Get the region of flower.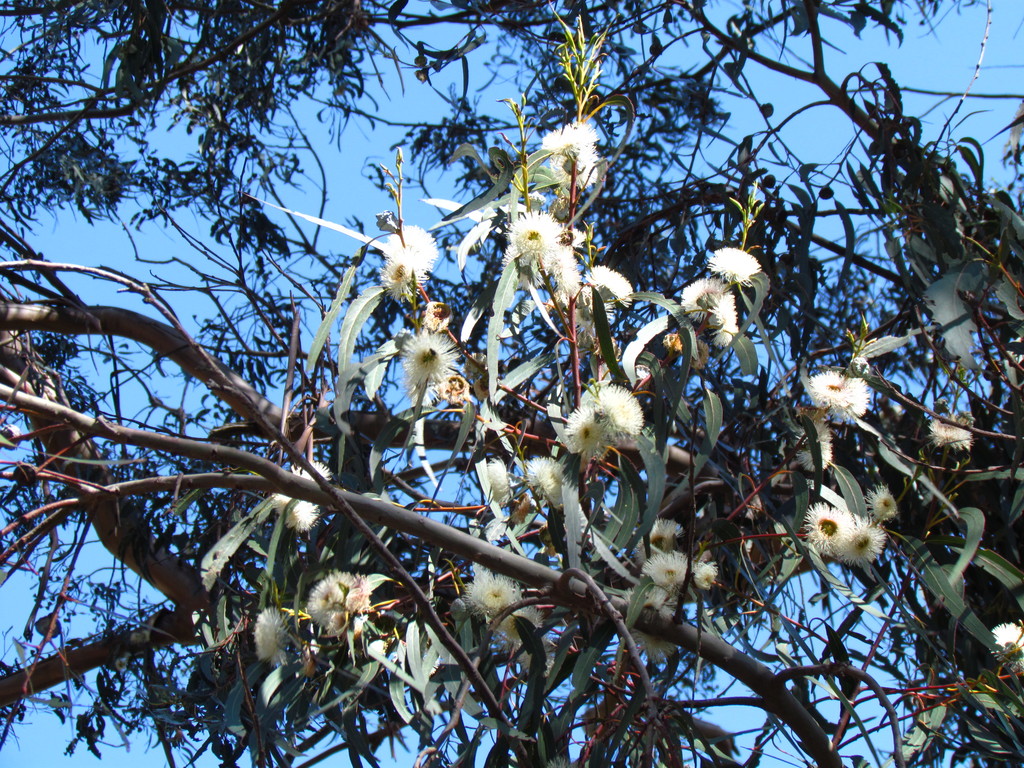
select_region(543, 114, 596, 148).
